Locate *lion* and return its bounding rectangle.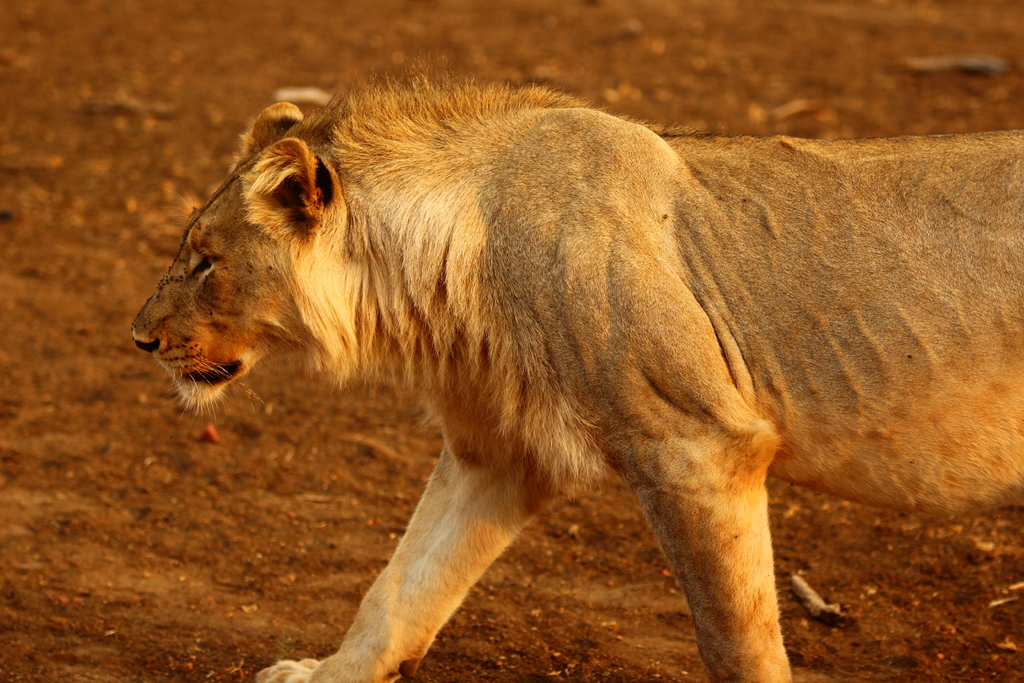
crop(130, 51, 1023, 682).
